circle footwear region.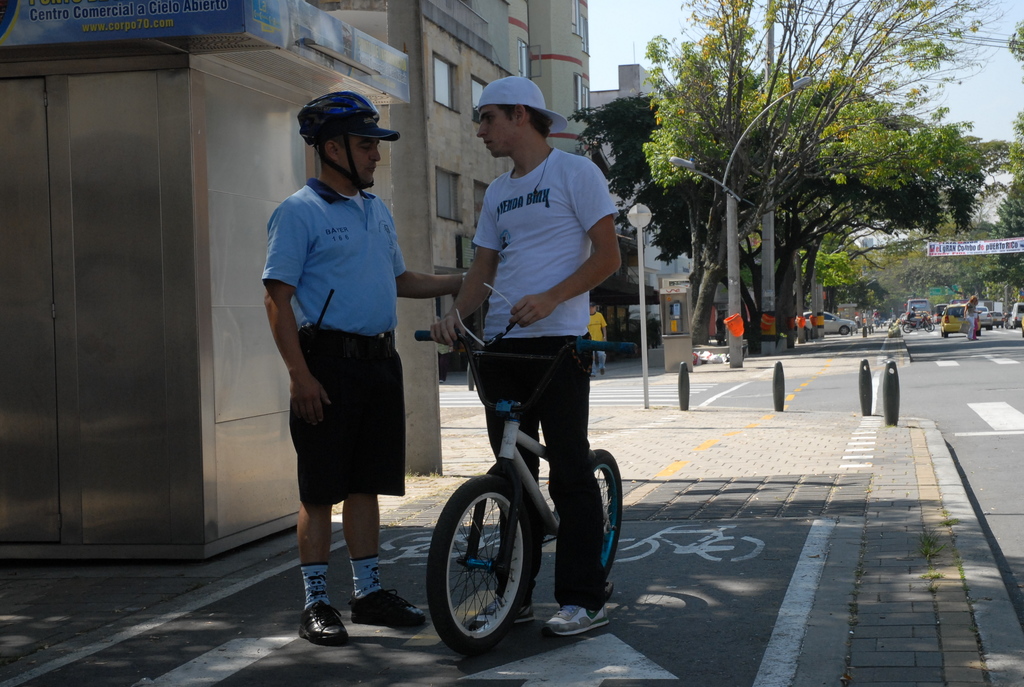
Region: l=474, t=595, r=540, b=624.
